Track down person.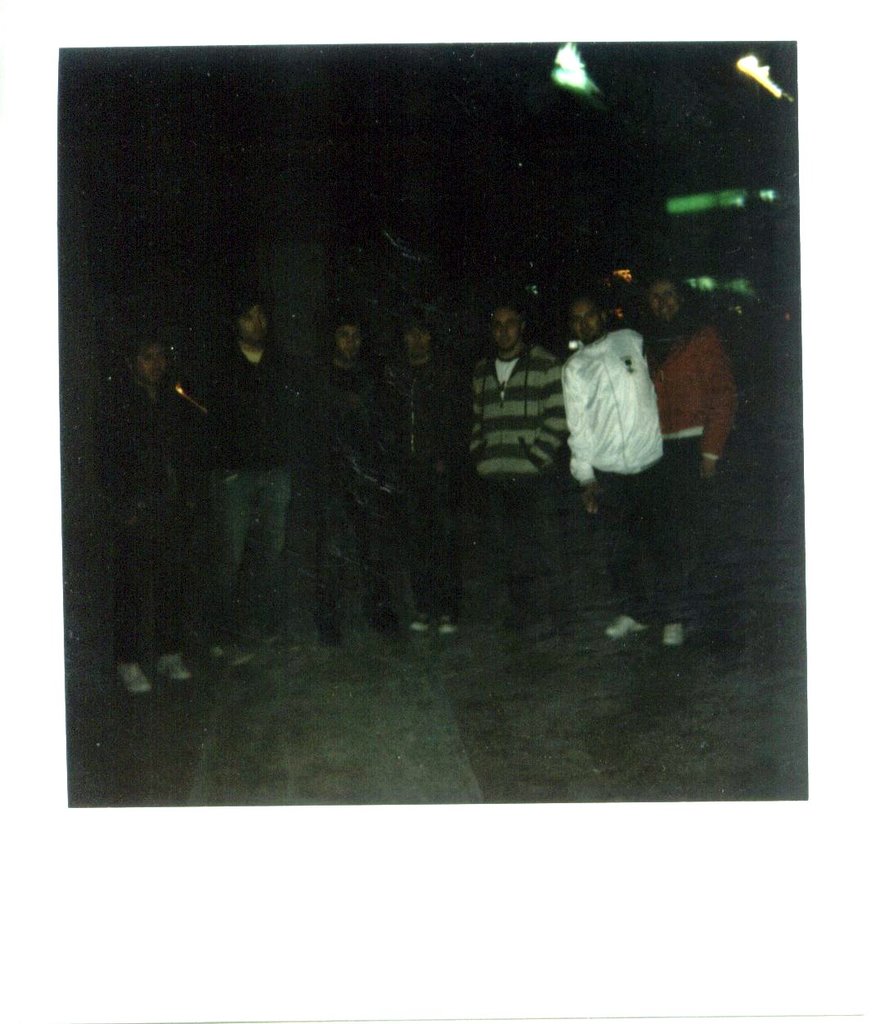
Tracked to box=[641, 277, 739, 661].
